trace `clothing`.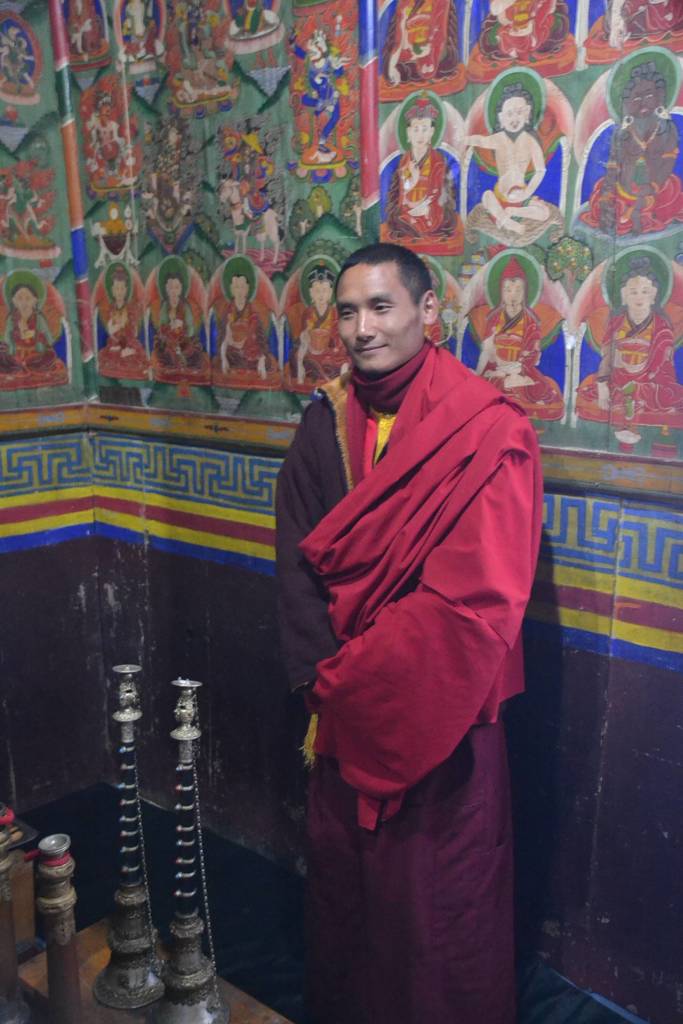
Traced to region(95, 299, 152, 374).
